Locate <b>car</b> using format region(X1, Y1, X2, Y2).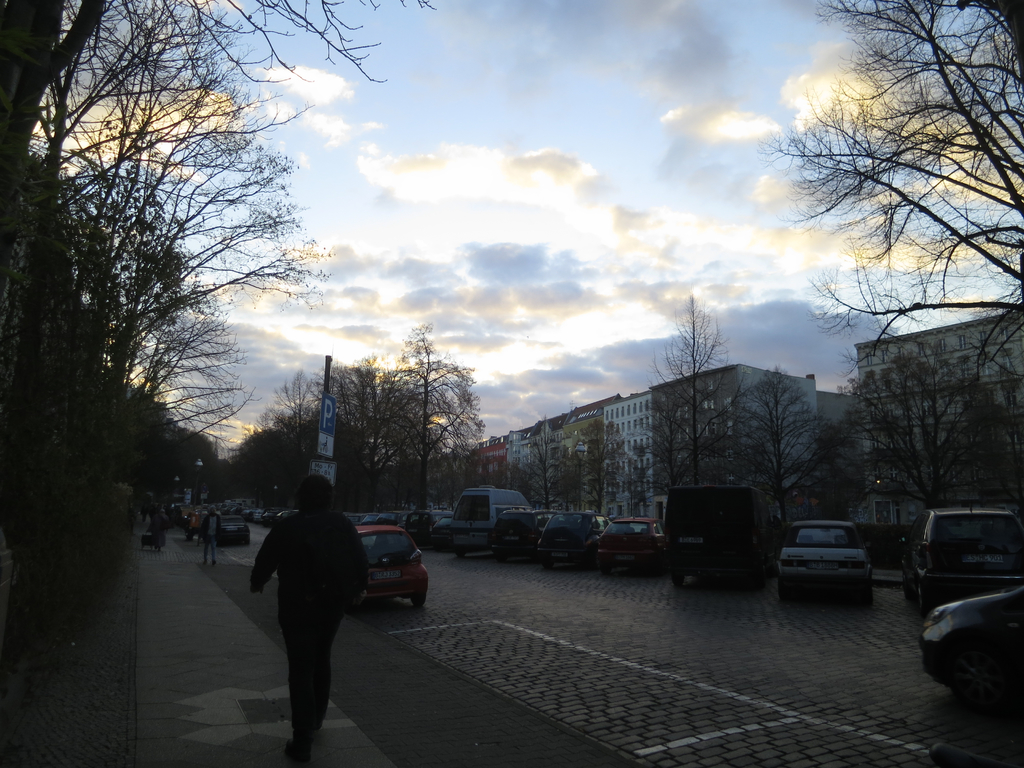
region(776, 522, 886, 600).
